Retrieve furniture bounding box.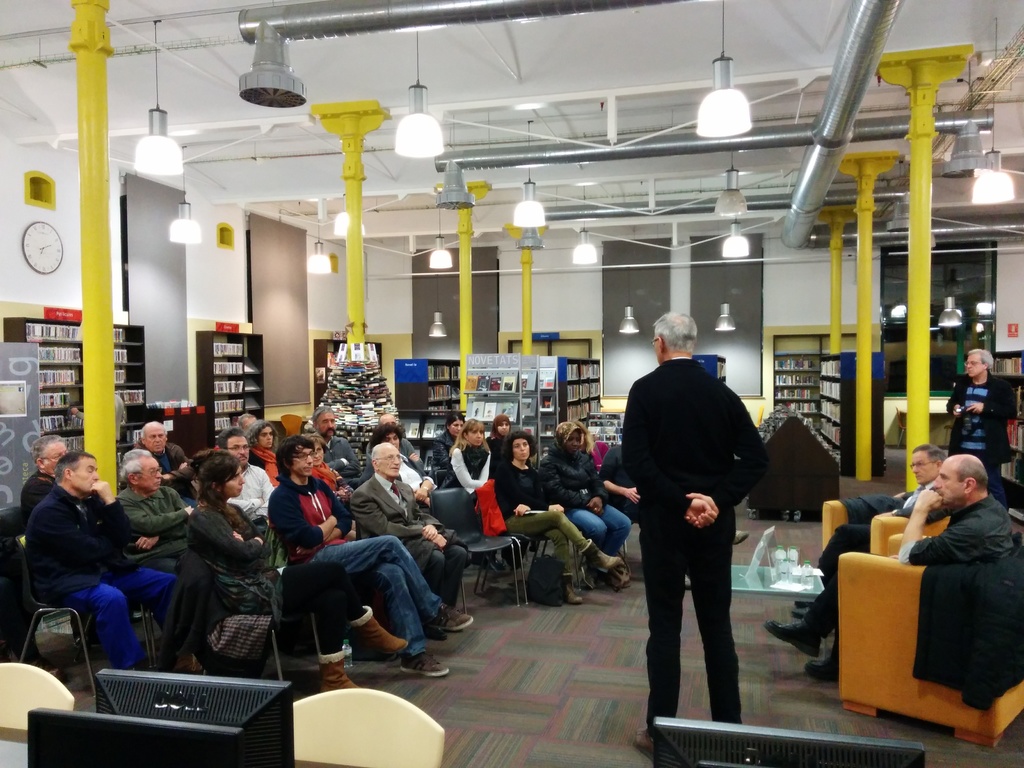
Bounding box: {"left": 523, "top": 352, "right": 540, "bottom": 468}.
